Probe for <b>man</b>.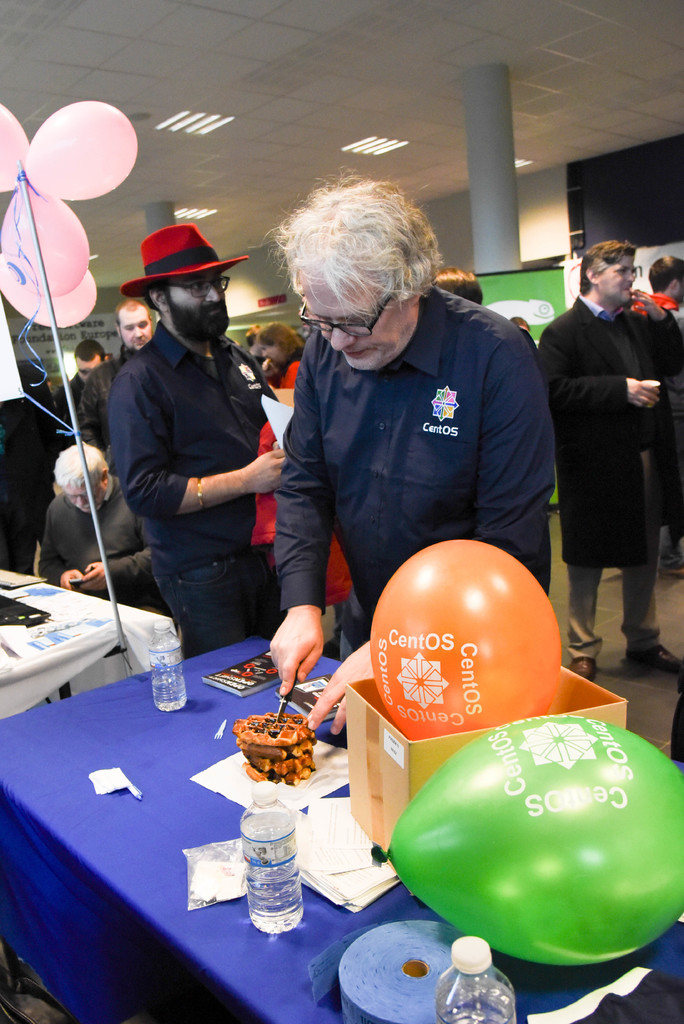
Probe result: region(61, 342, 111, 415).
